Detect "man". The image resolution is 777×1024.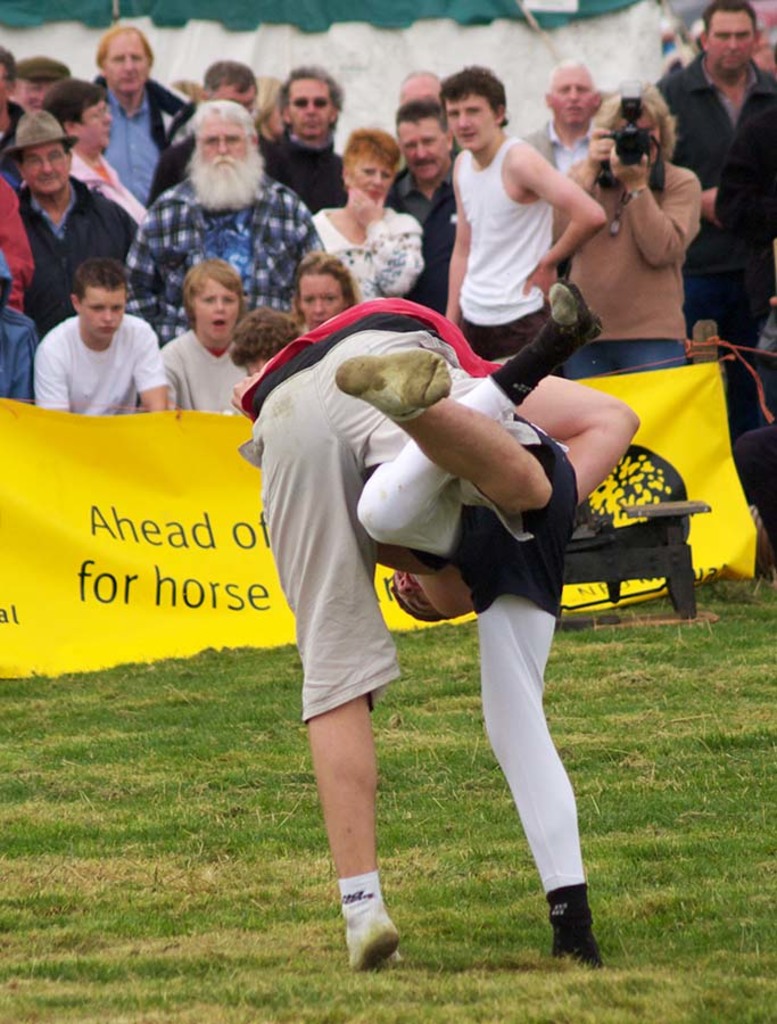
{"left": 653, "top": 0, "right": 776, "bottom": 355}.
